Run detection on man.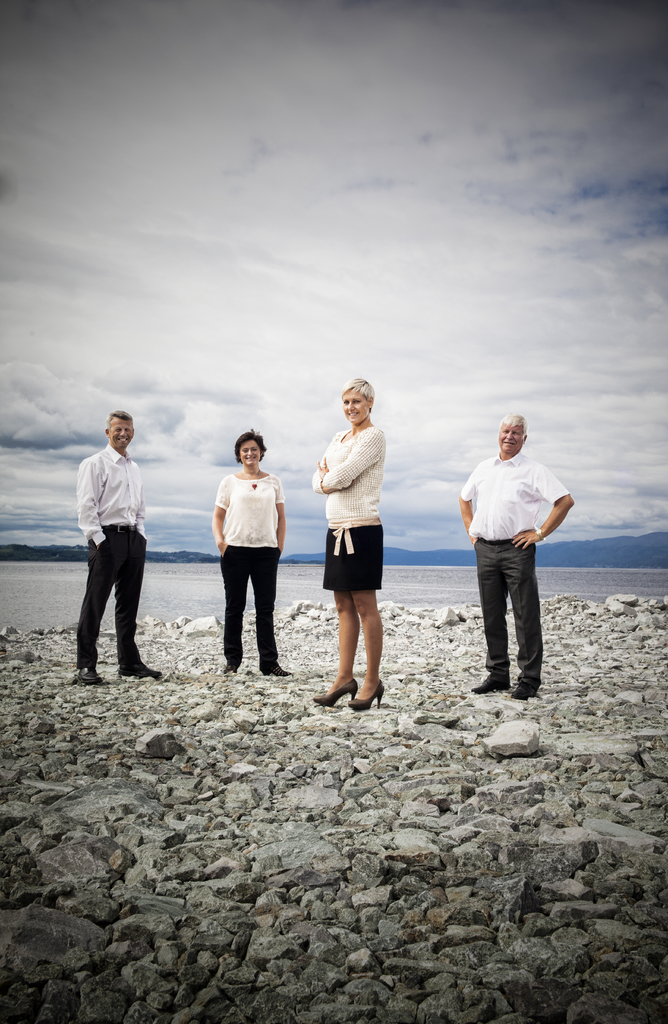
Result: detection(456, 413, 575, 698).
